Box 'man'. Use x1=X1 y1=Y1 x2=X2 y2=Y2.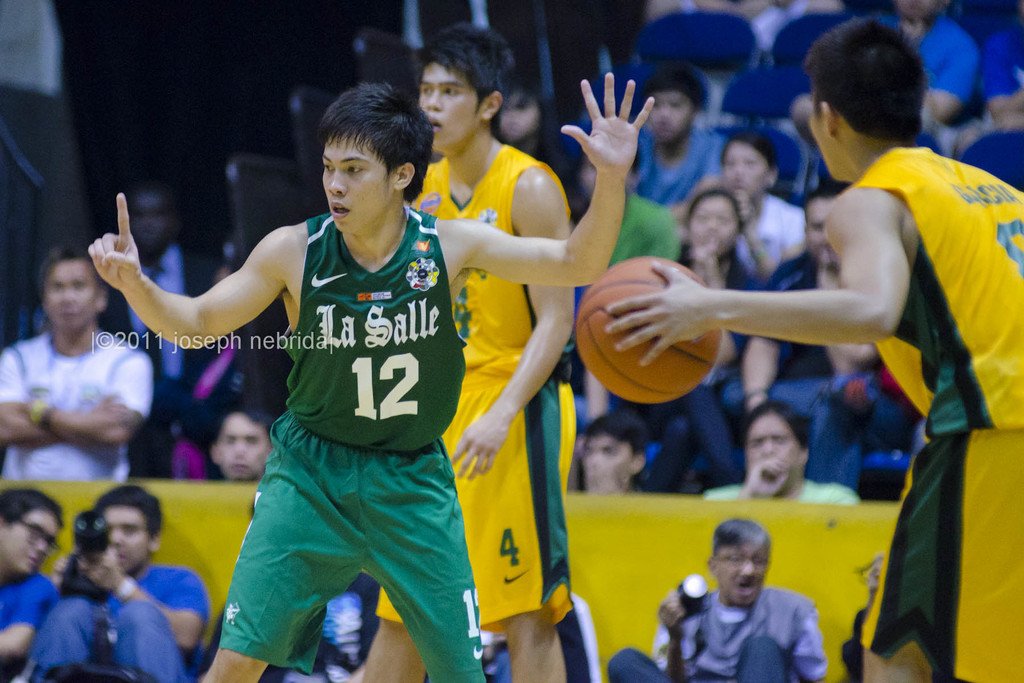
x1=576 y1=407 x2=650 y2=498.
